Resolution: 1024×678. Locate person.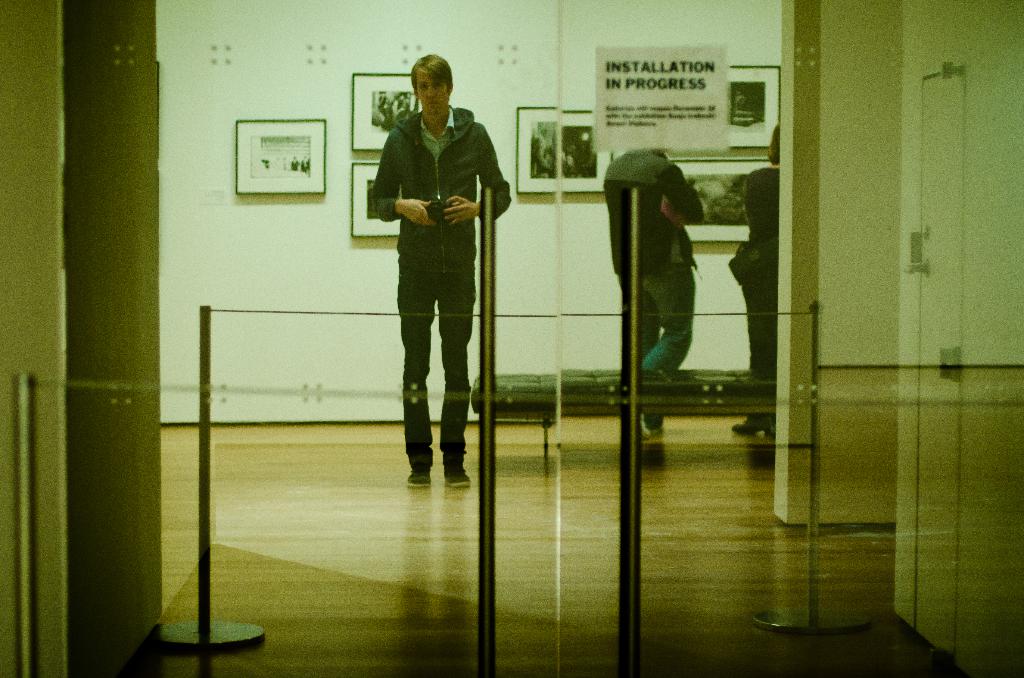
{"x1": 729, "y1": 116, "x2": 781, "y2": 437}.
